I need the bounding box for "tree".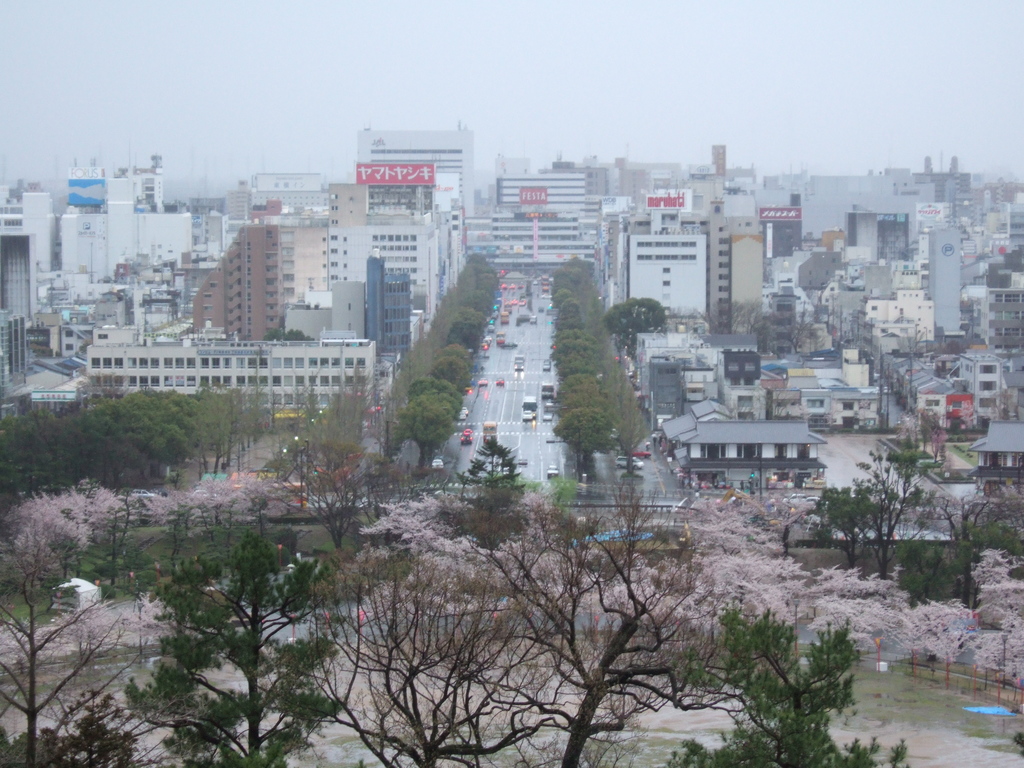
Here it is: x1=0, y1=539, x2=156, y2=767.
